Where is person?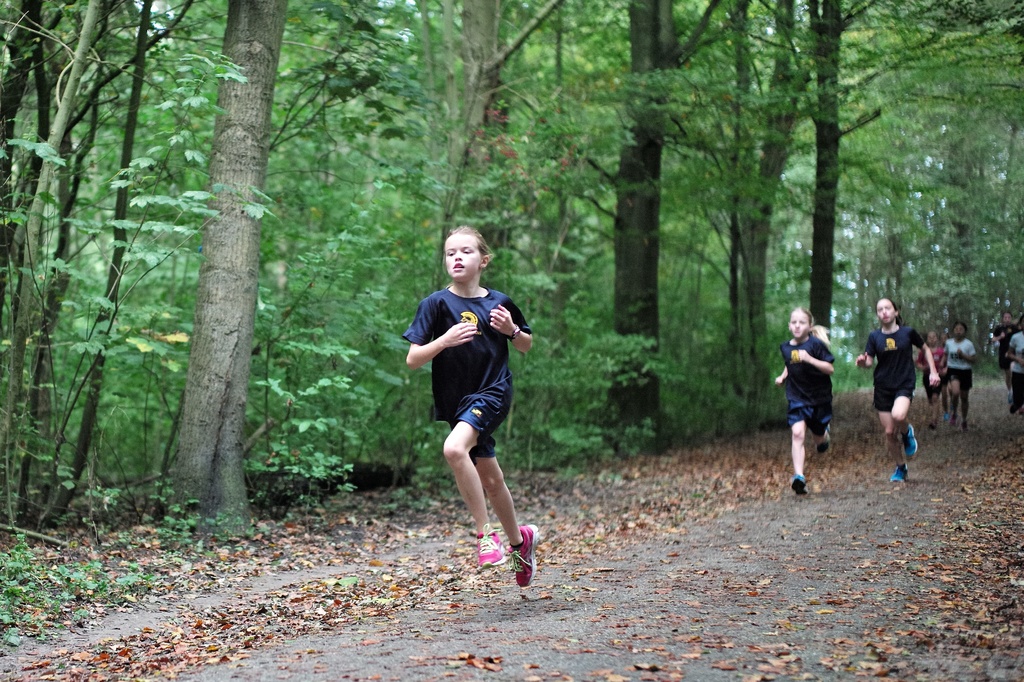
pyautogui.locateOnScreen(402, 231, 537, 589).
